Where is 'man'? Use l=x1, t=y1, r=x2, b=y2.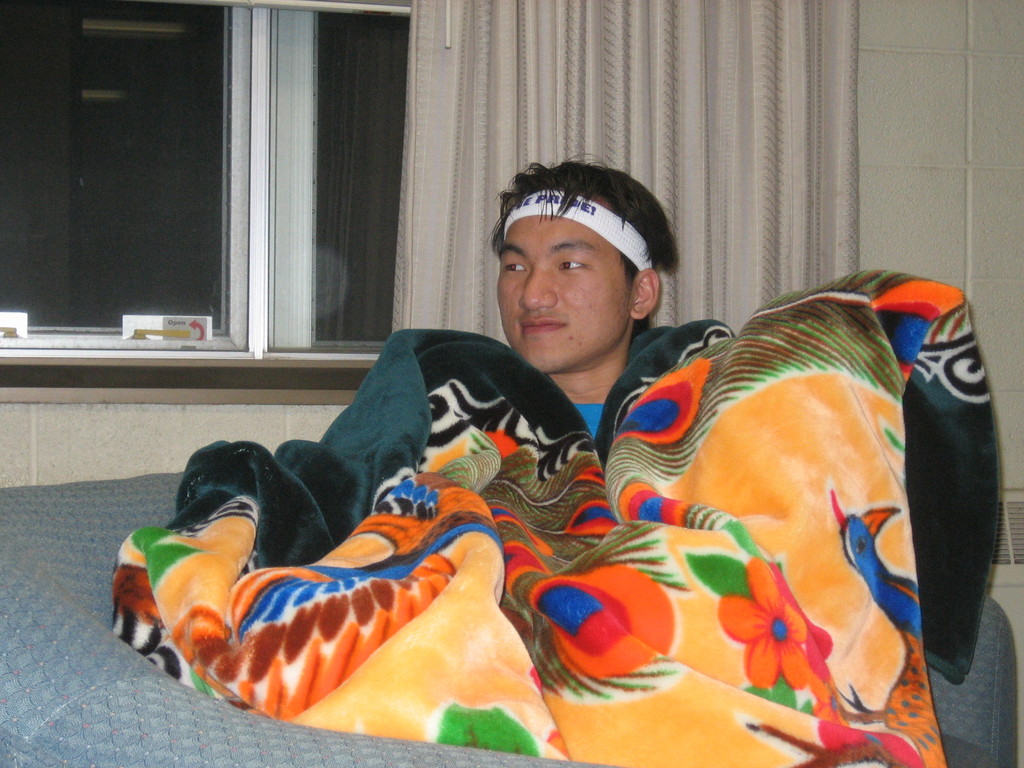
l=480, t=143, r=682, b=438.
